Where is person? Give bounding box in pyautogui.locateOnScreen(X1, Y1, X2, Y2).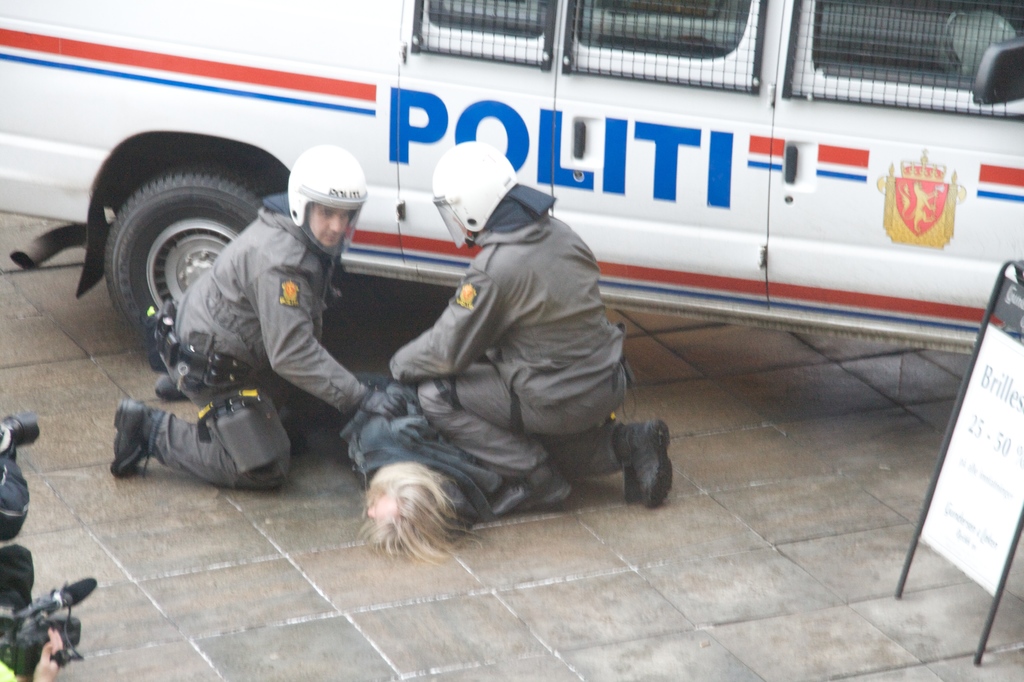
pyautogui.locateOnScreen(0, 449, 79, 681).
